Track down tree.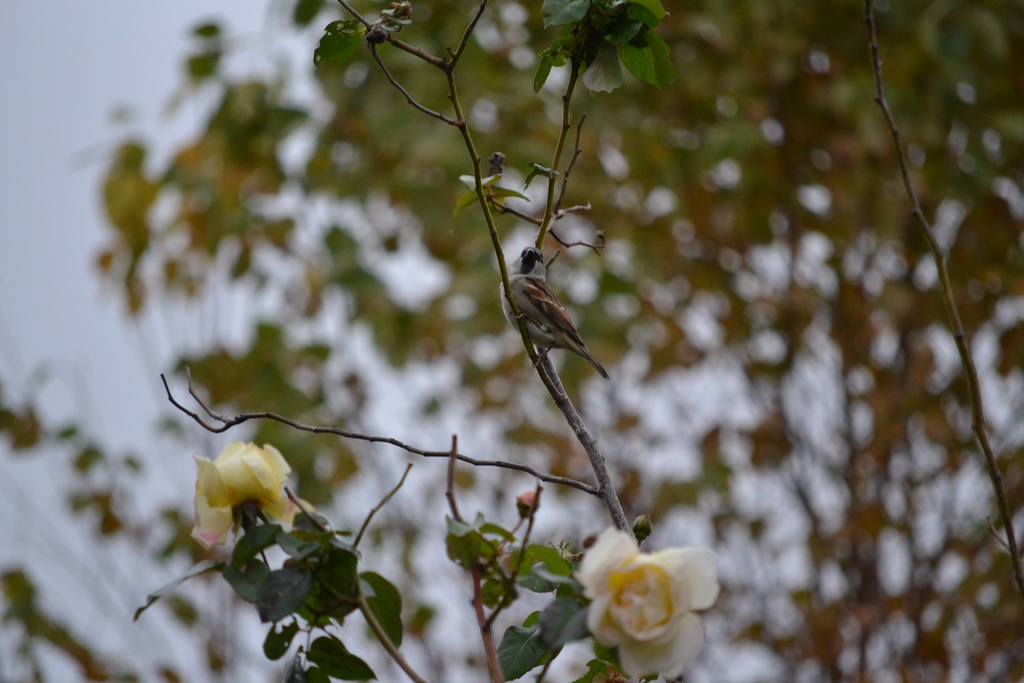
Tracked to l=95, t=0, r=1023, b=682.
